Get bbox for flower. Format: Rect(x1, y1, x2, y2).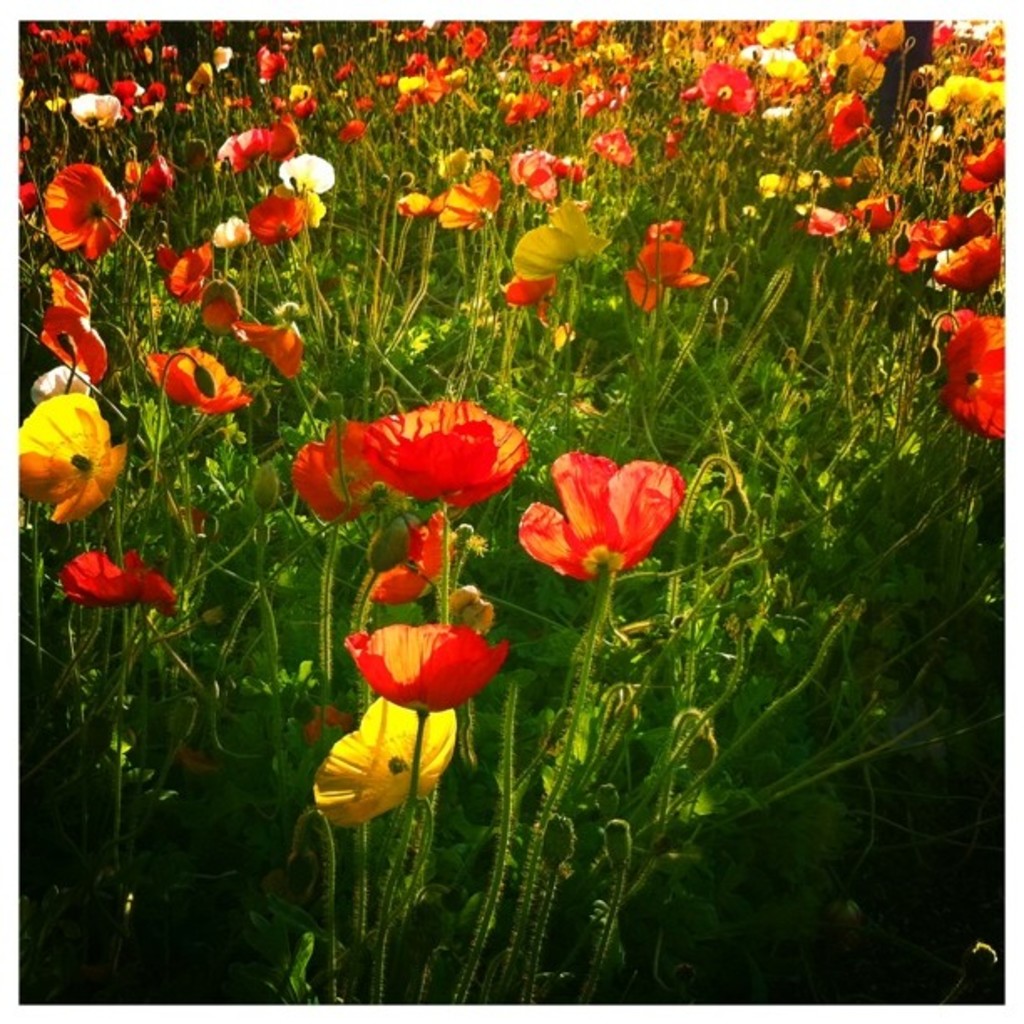
Rect(244, 197, 301, 243).
